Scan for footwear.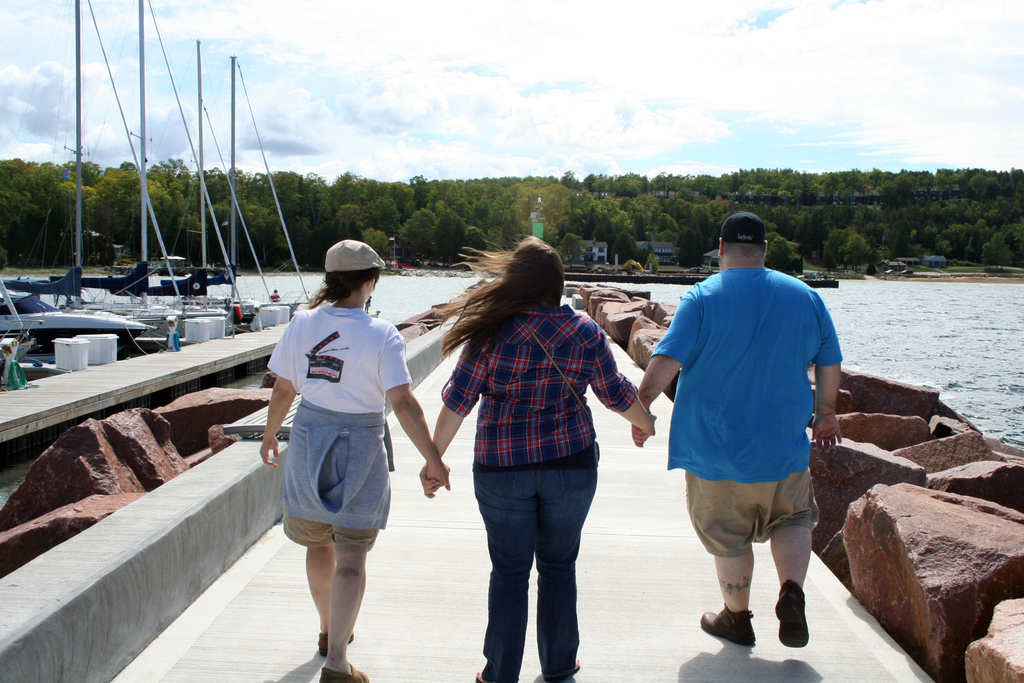
Scan result: bbox(774, 580, 806, 646).
